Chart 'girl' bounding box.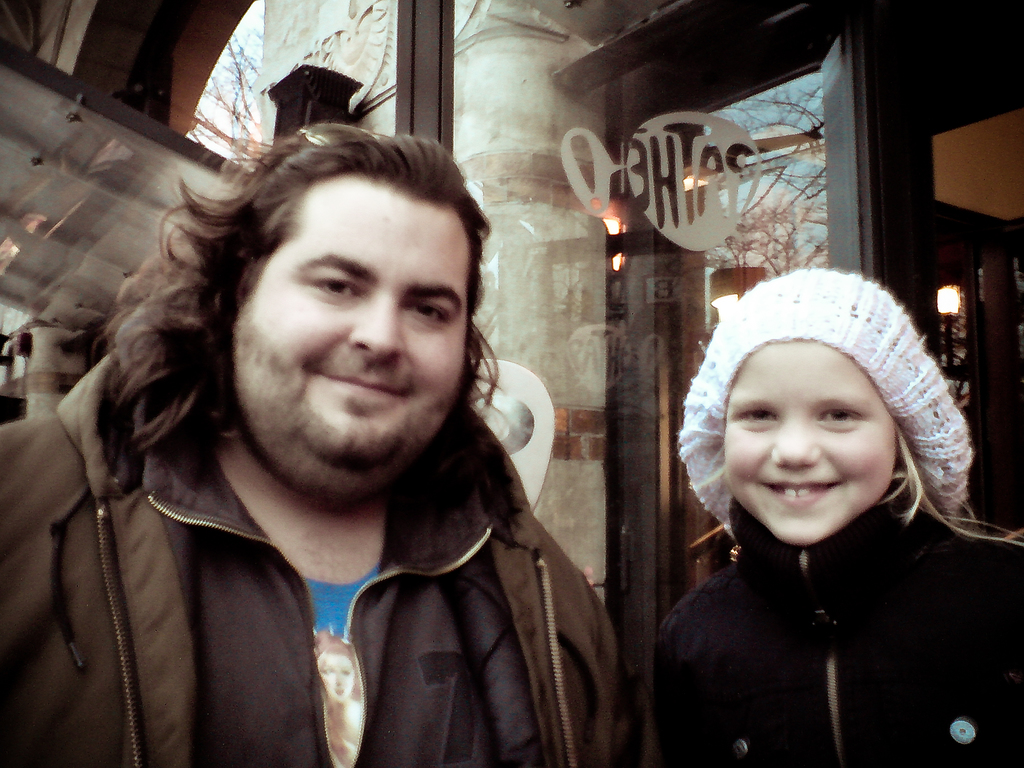
Charted: <box>660,268,1023,767</box>.
